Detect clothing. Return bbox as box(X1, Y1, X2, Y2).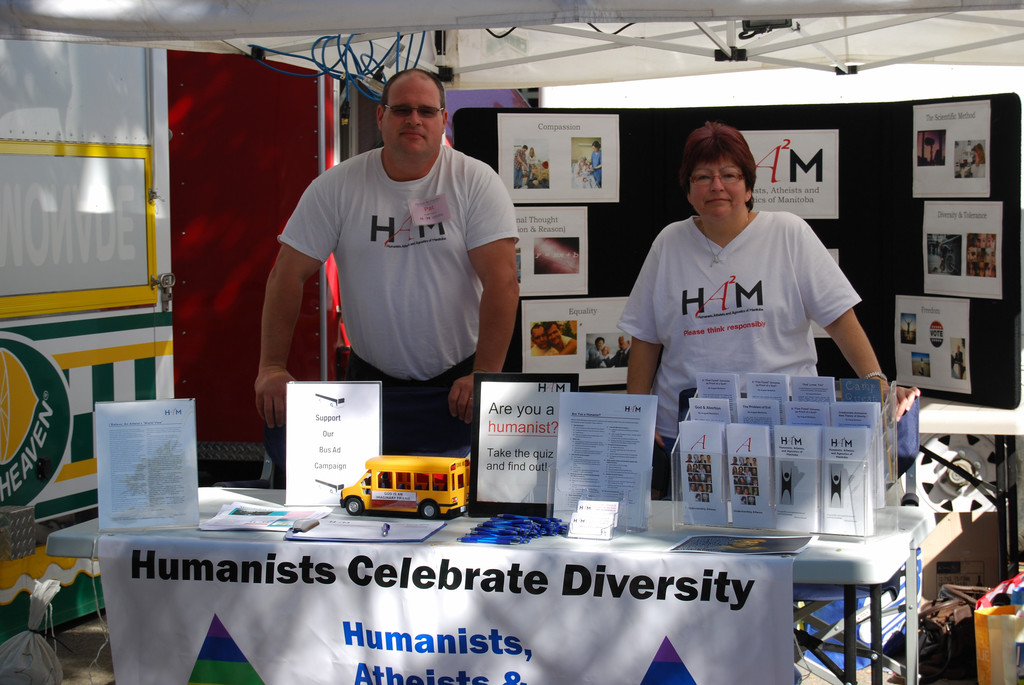
box(529, 153, 538, 175).
